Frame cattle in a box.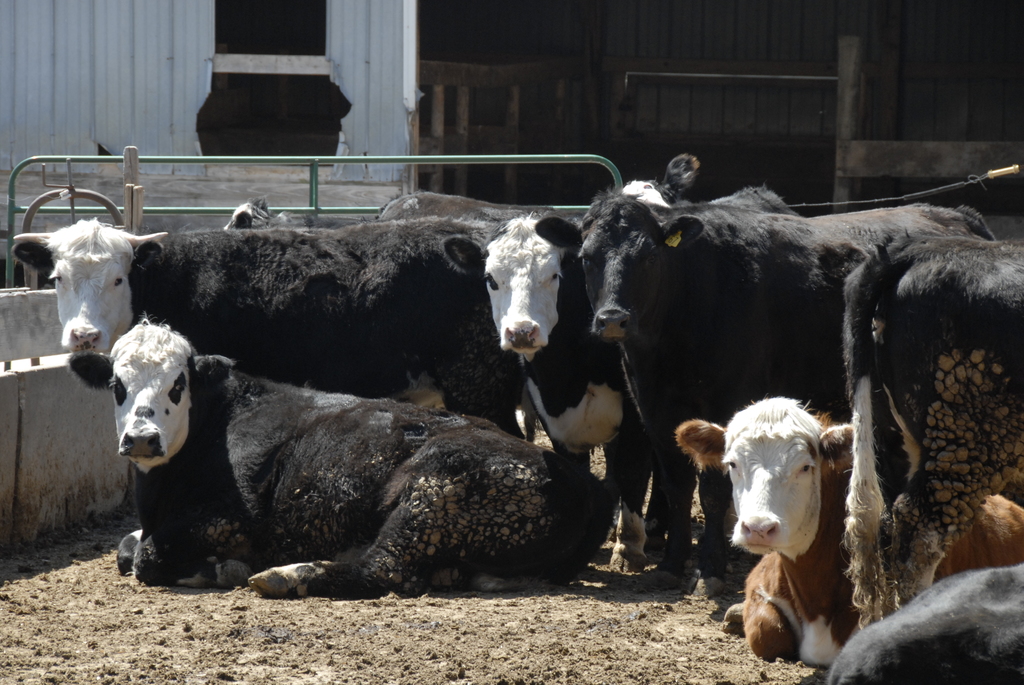
<box>218,195,329,226</box>.
